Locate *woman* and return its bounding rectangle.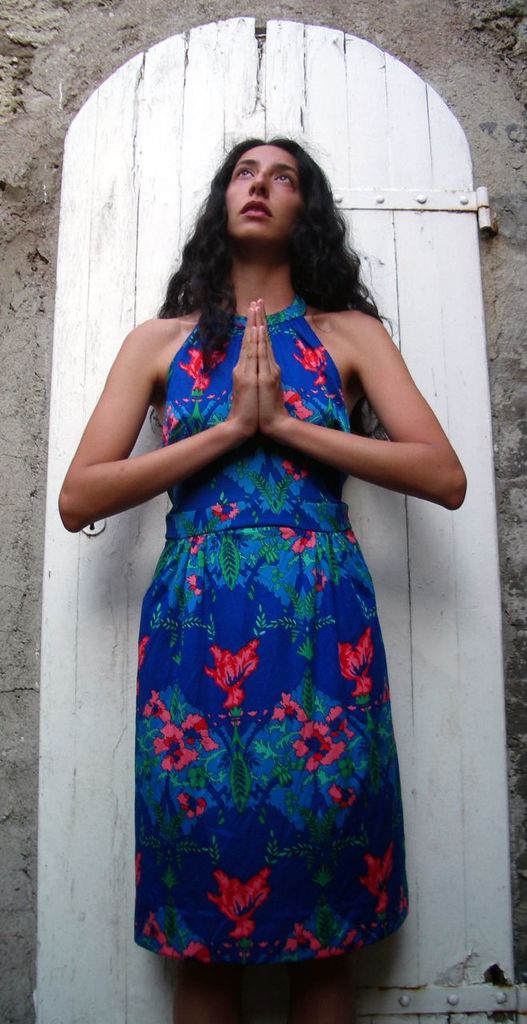
<box>46,113,468,950</box>.
